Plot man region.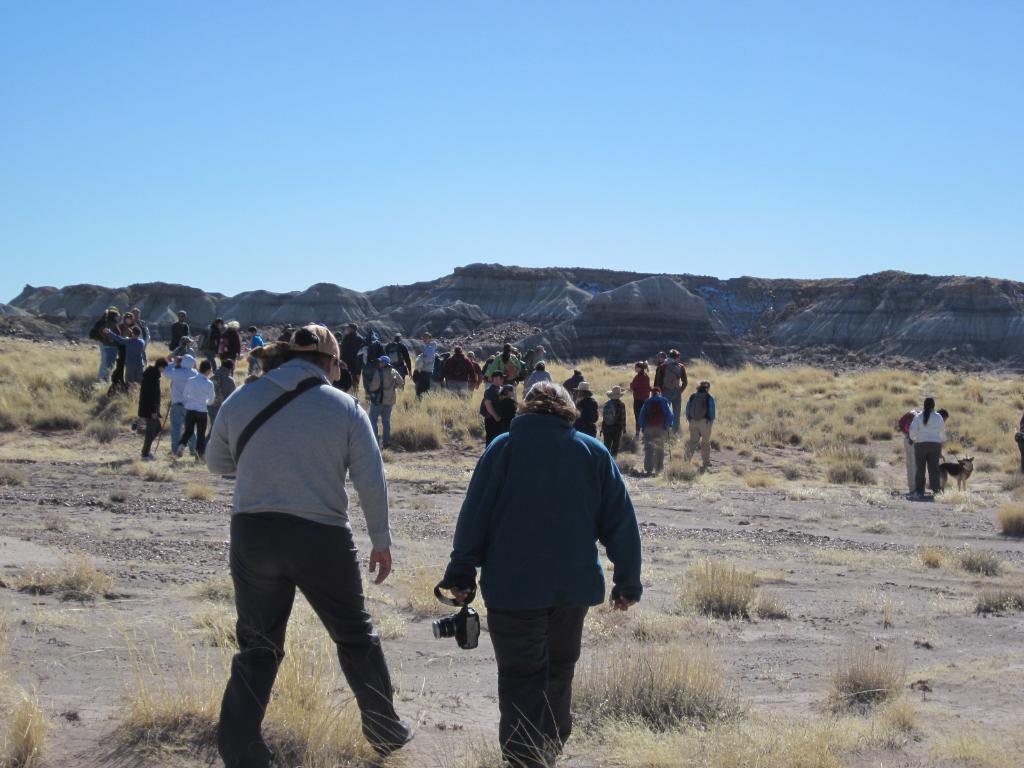
Plotted at bbox=[412, 331, 436, 403].
